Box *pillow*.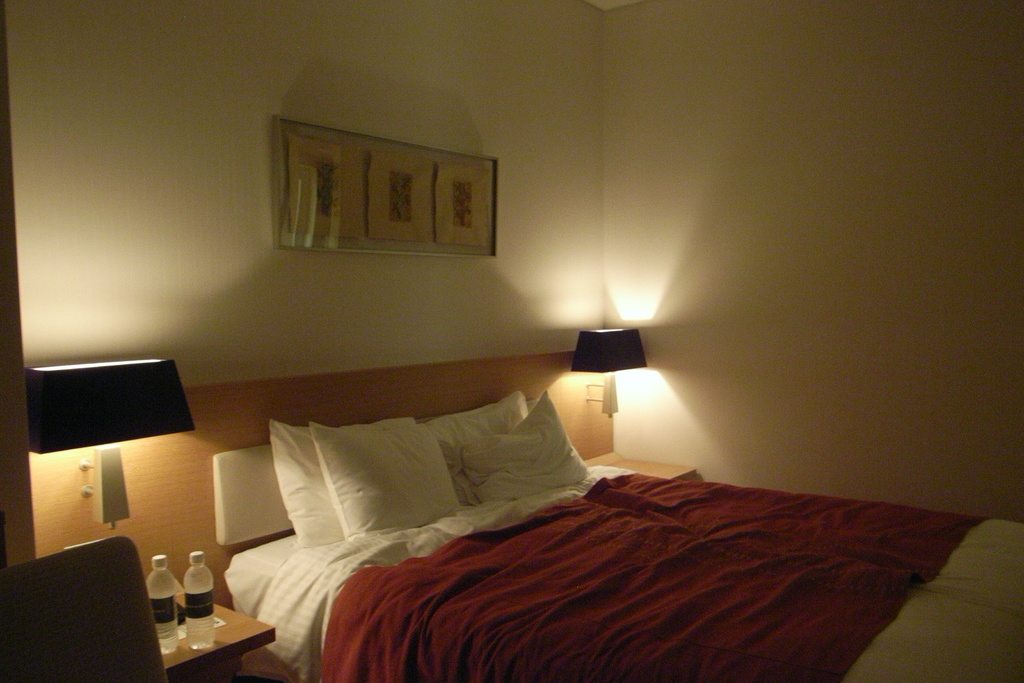
rect(433, 394, 522, 441).
